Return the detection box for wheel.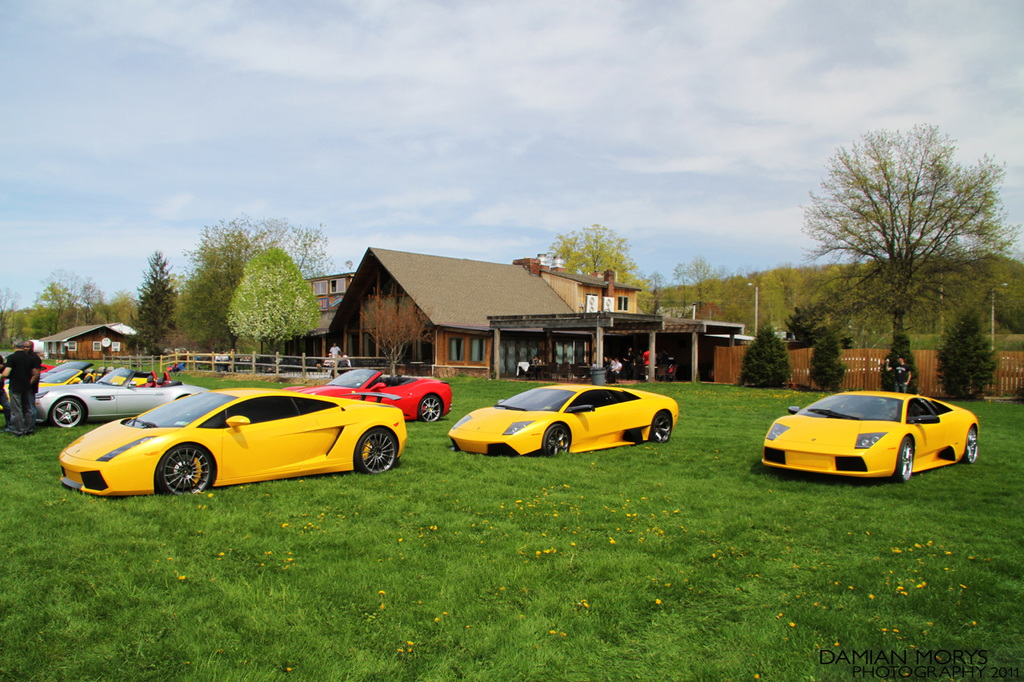
<box>895,436,914,486</box>.
